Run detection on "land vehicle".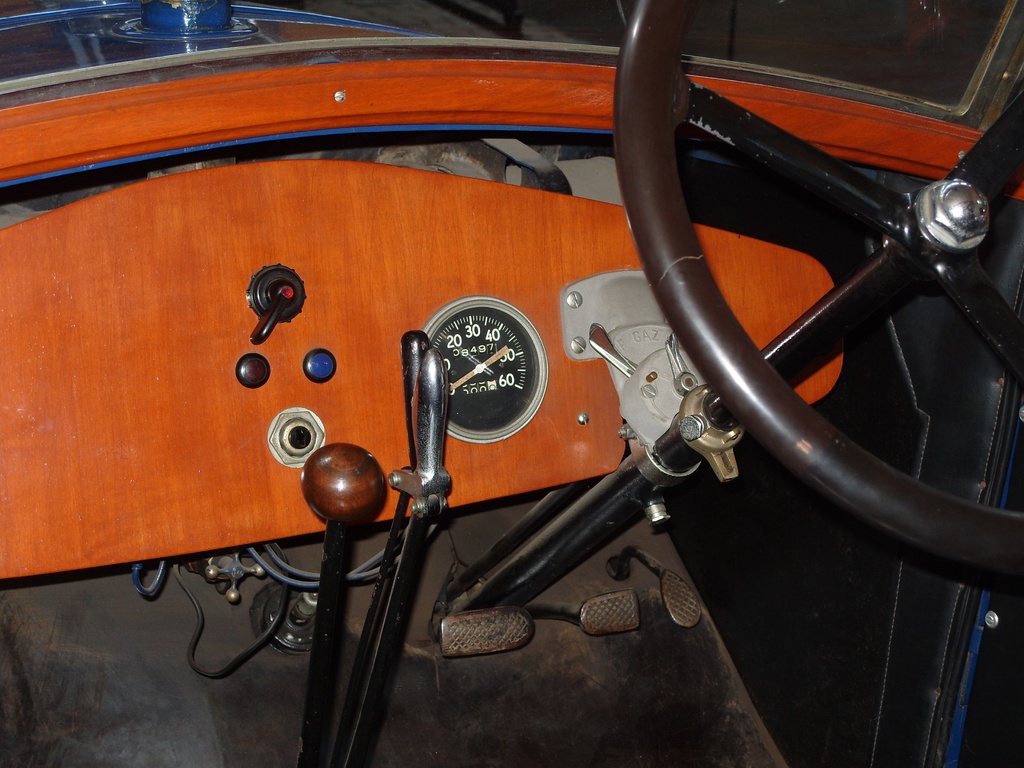
Result: <region>60, 12, 1023, 762</region>.
